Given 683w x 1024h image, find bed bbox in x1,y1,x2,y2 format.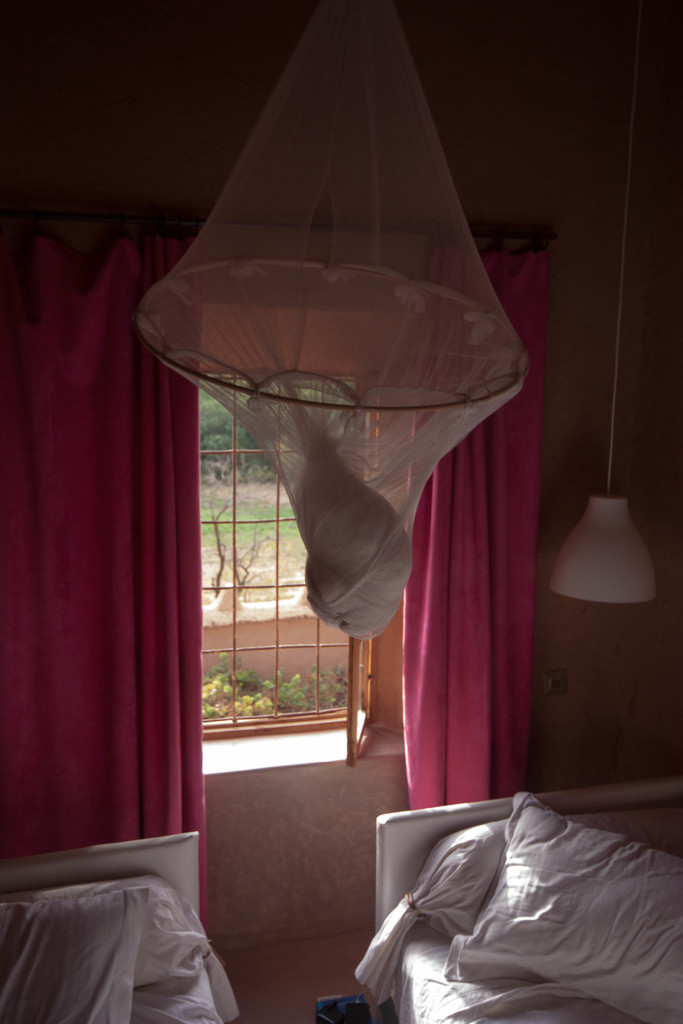
0,822,237,1019.
